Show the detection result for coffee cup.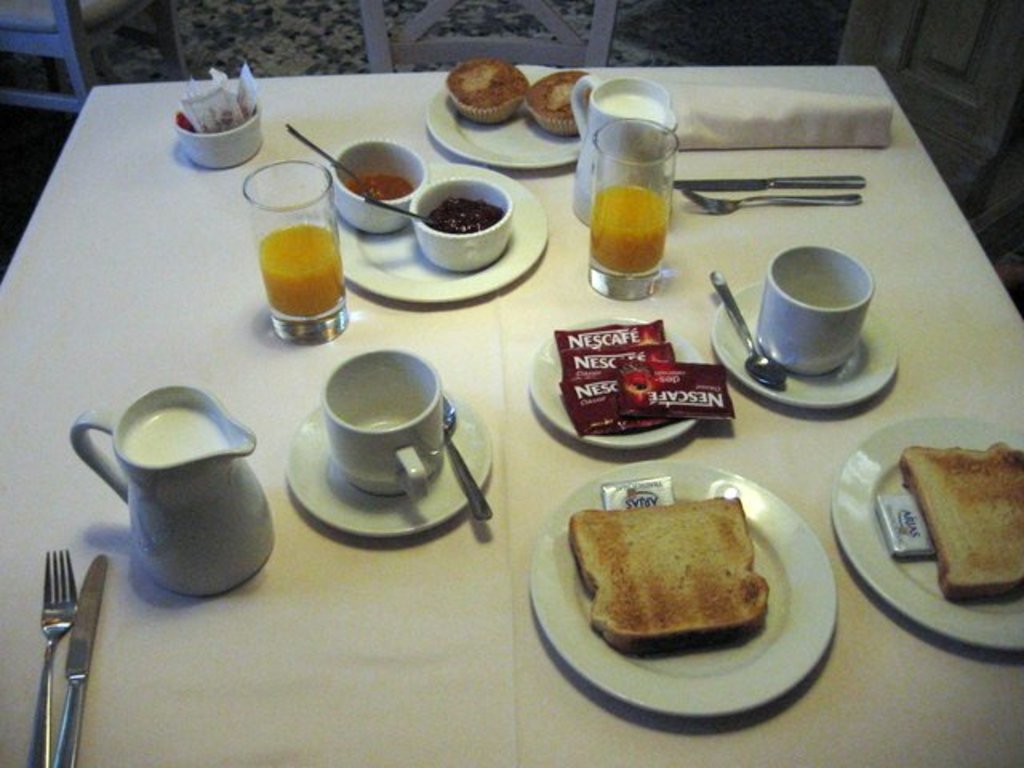
[318,344,445,502].
